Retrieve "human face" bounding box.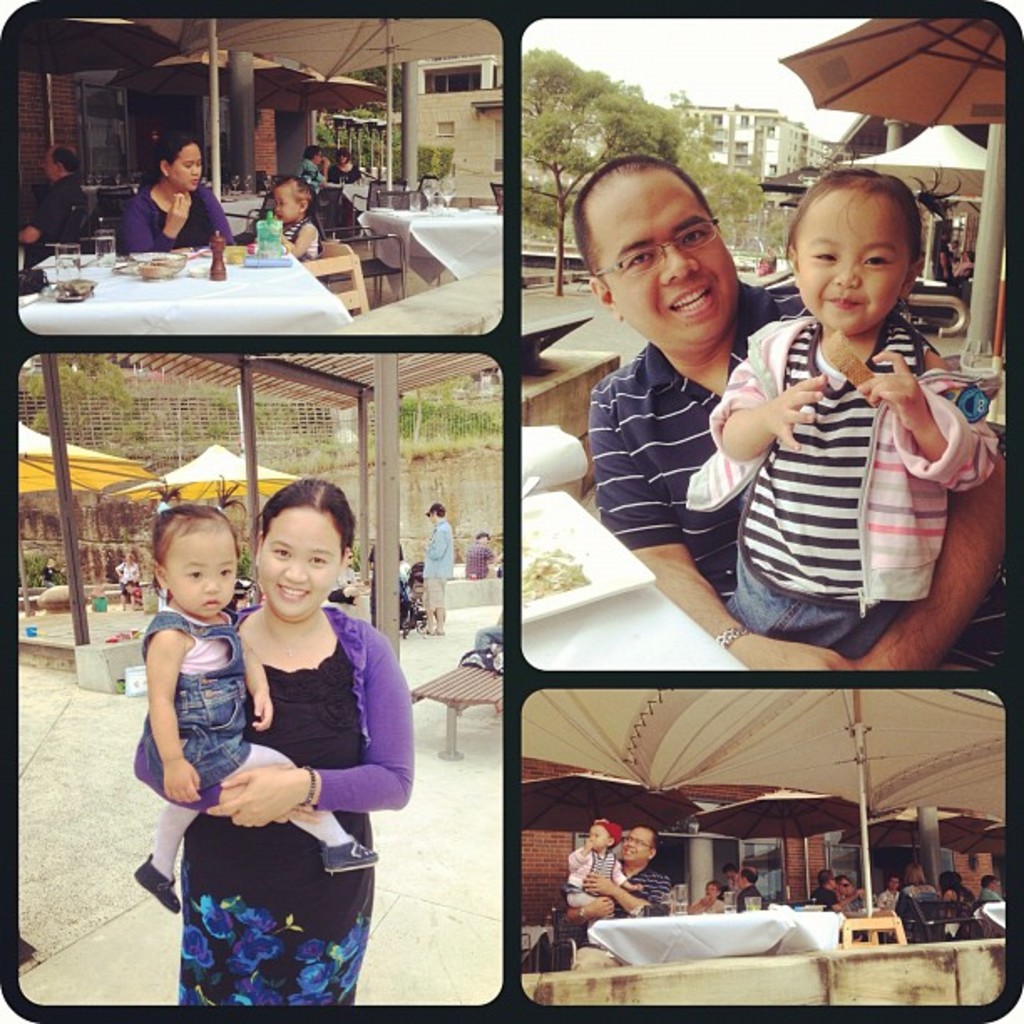
Bounding box: 589,822,607,850.
